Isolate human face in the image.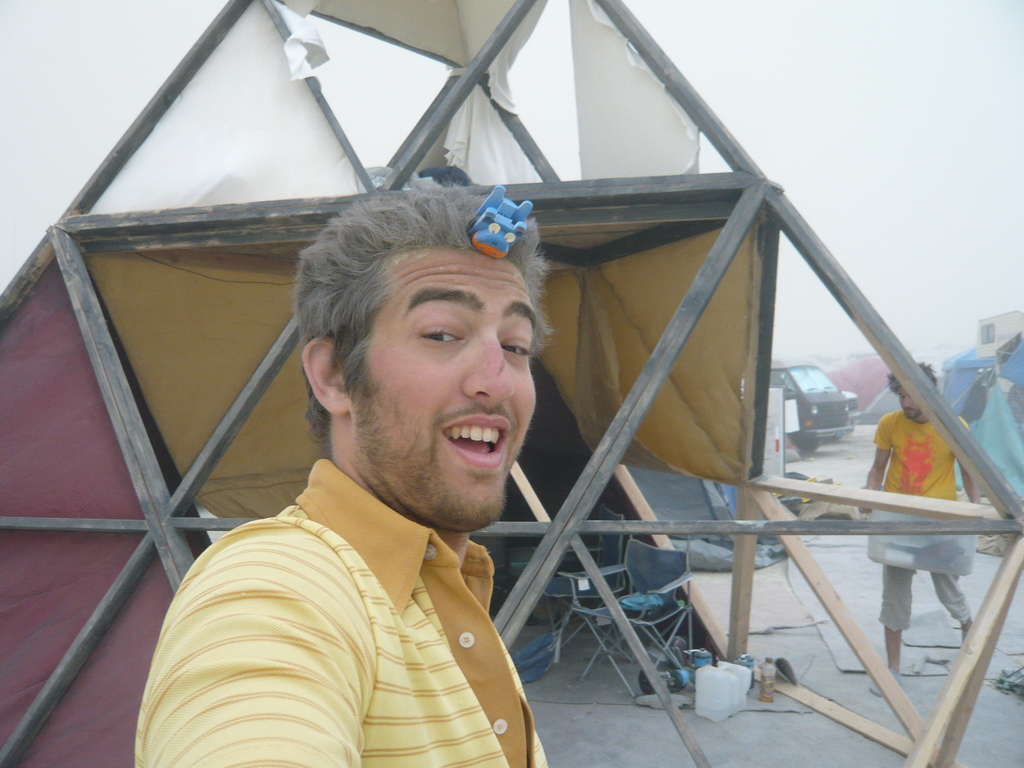
Isolated region: <box>343,249,536,523</box>.
